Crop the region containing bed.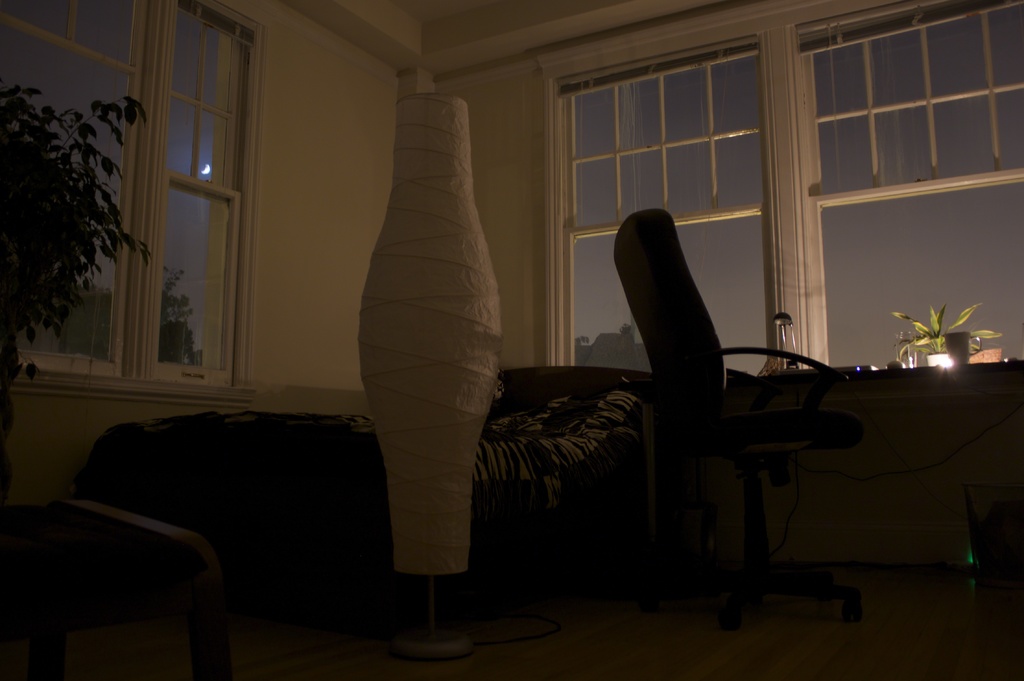
Crop region: Rect(69, 360, 659, 527).
